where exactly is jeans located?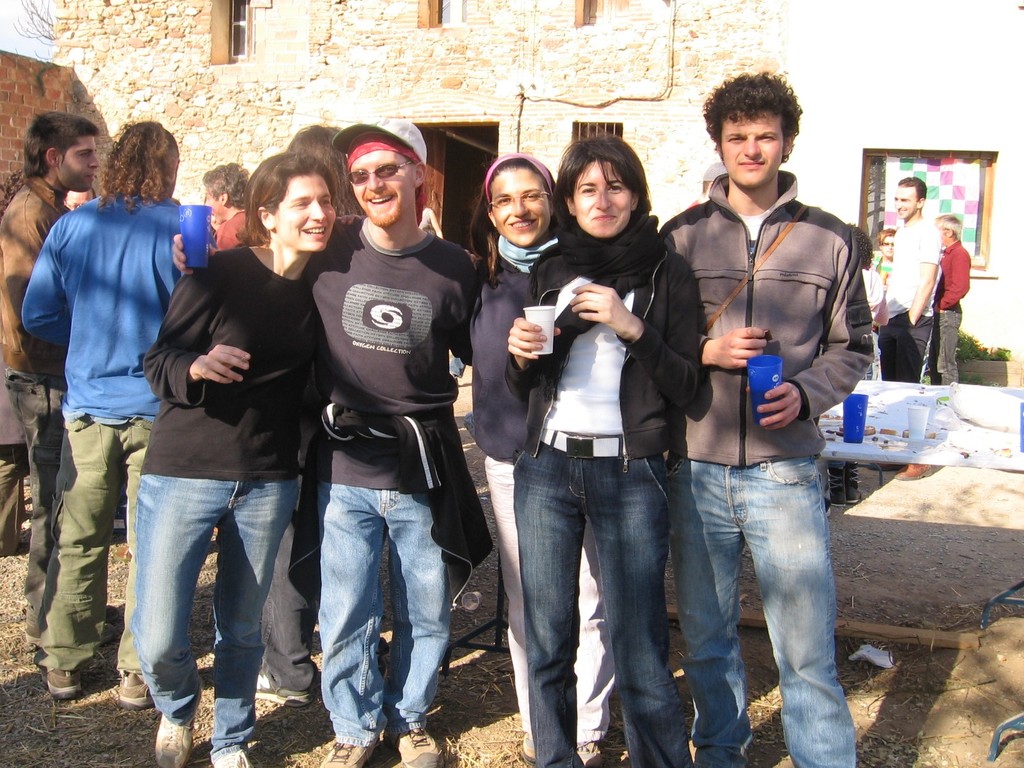
Its bounding box is (481, 451, 618, 739).
